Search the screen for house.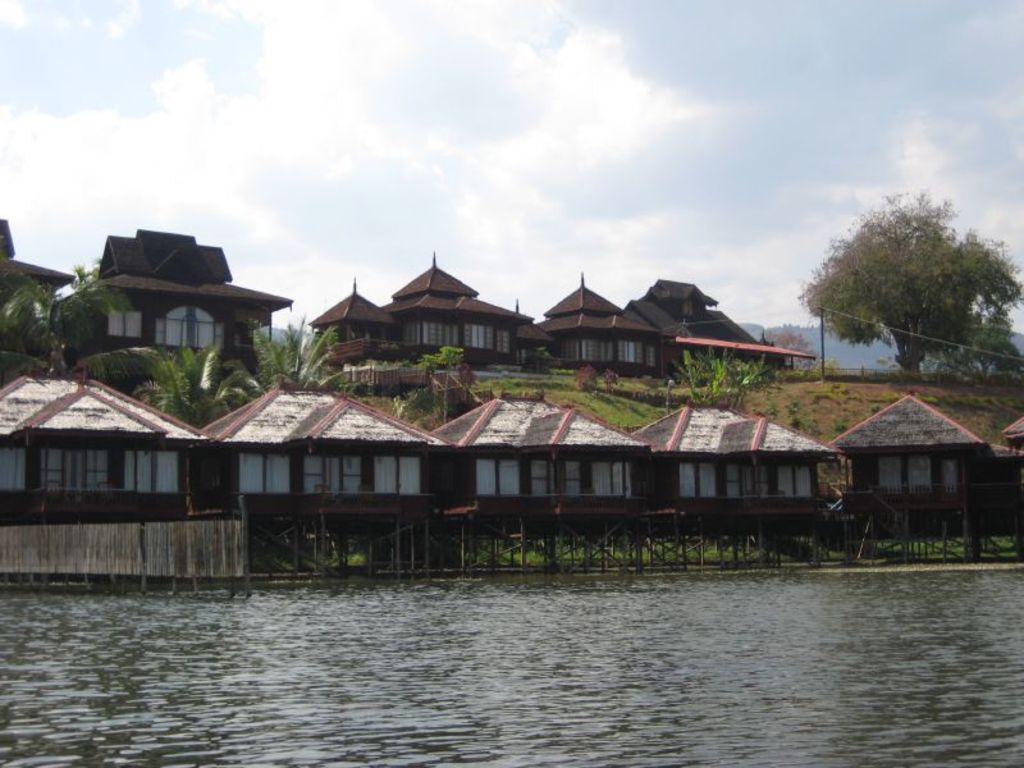
Found at bbox=(810, 376, 1000, 540).
